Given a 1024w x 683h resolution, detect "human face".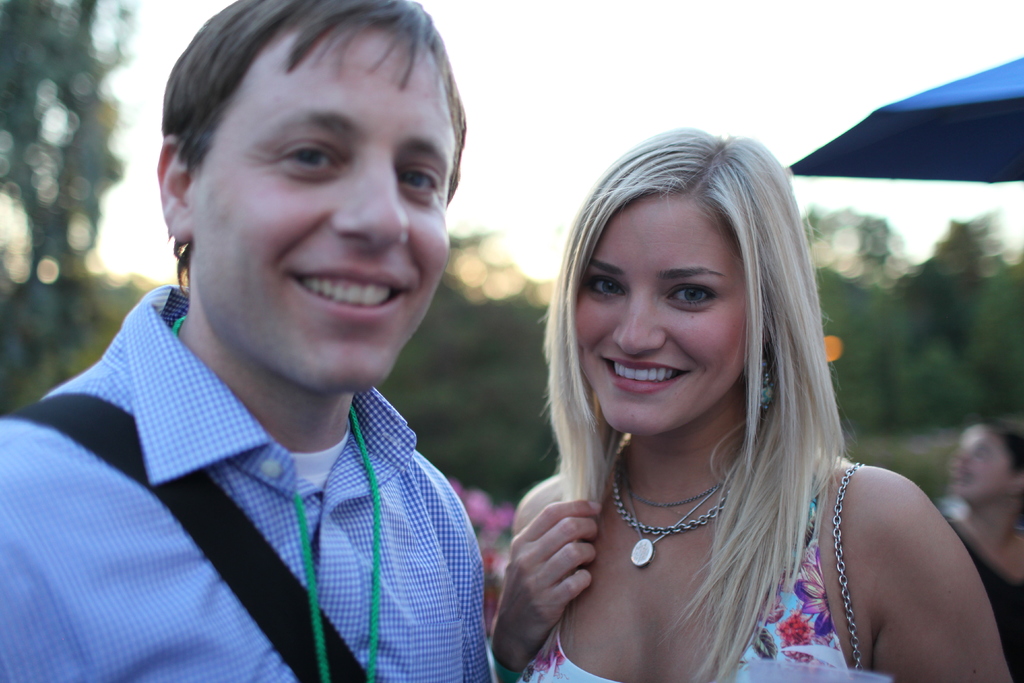
BBox(575, 193, 753, 431).
